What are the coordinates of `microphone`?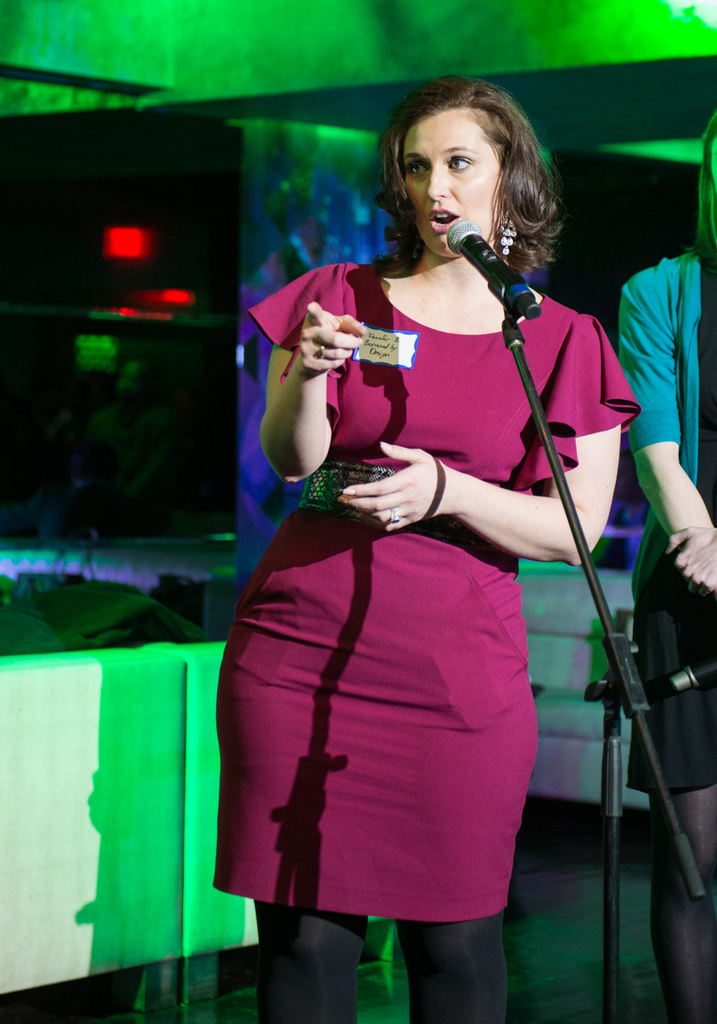
x1=445, y1=214, x2=542, y2=323.
